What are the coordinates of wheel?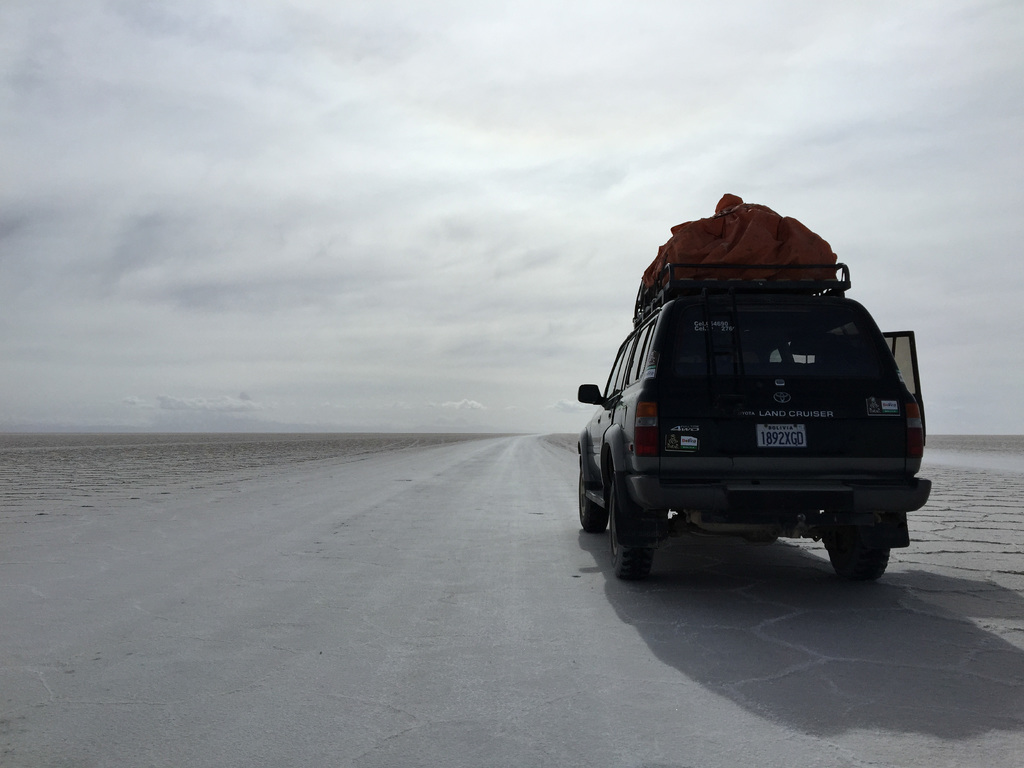
l=584, t=471, r=610, b=534.
